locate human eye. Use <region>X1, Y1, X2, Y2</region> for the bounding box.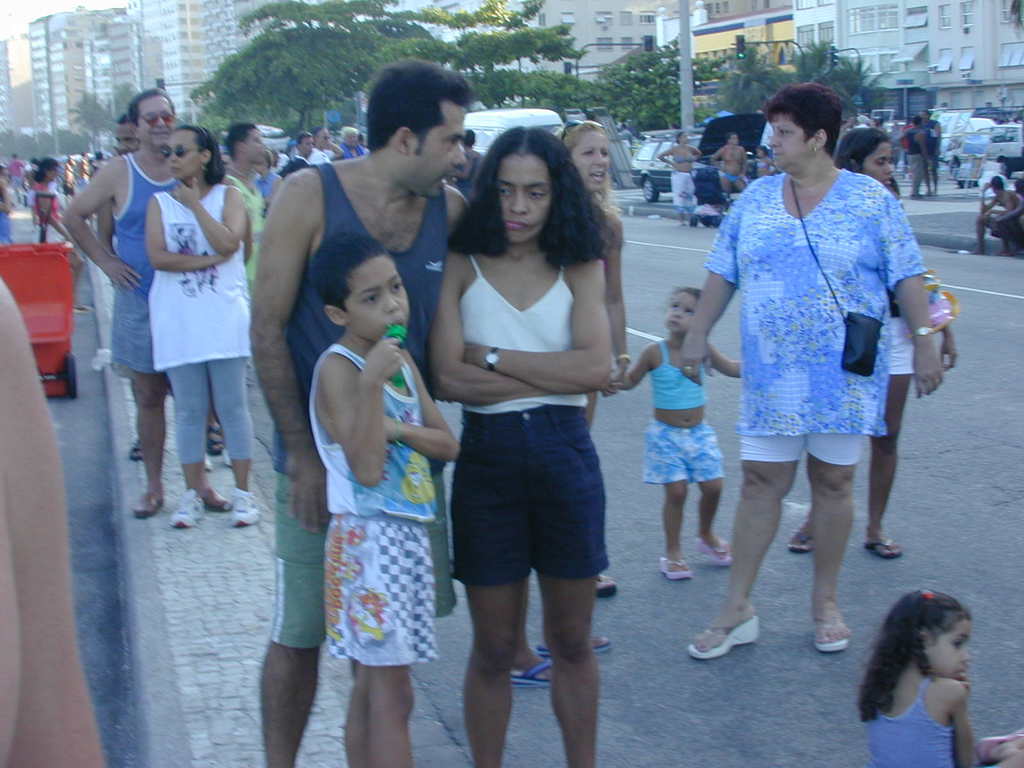
<region>781, 129, 791, 139</region>.
